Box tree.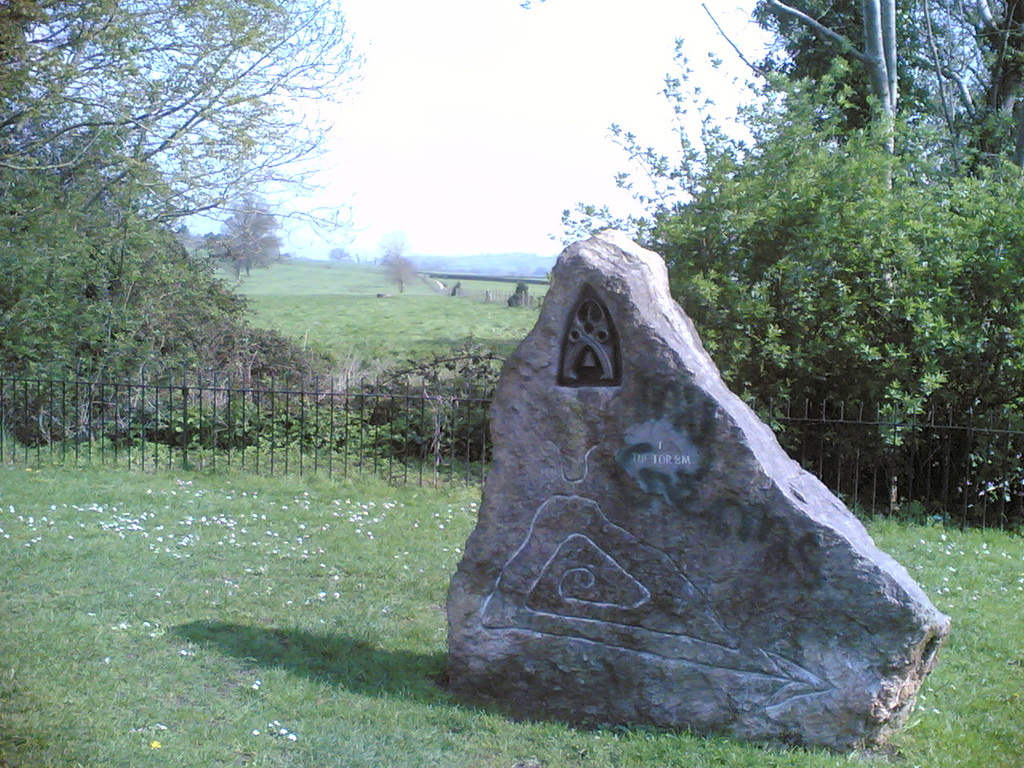
(215,194,282,276).
